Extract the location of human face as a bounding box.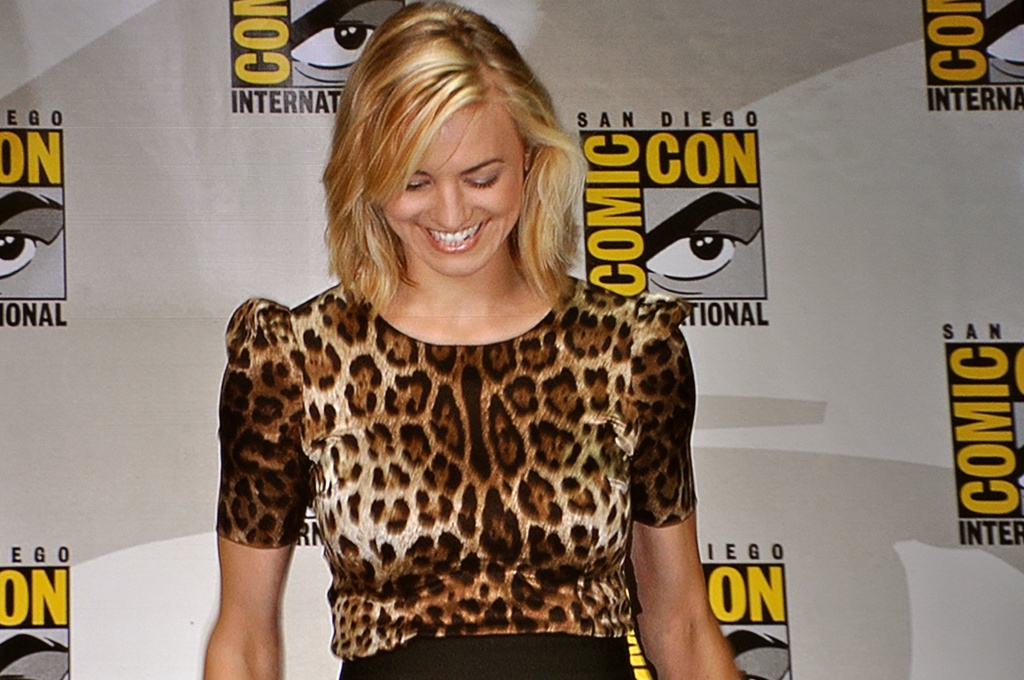
291 0 404 89.
